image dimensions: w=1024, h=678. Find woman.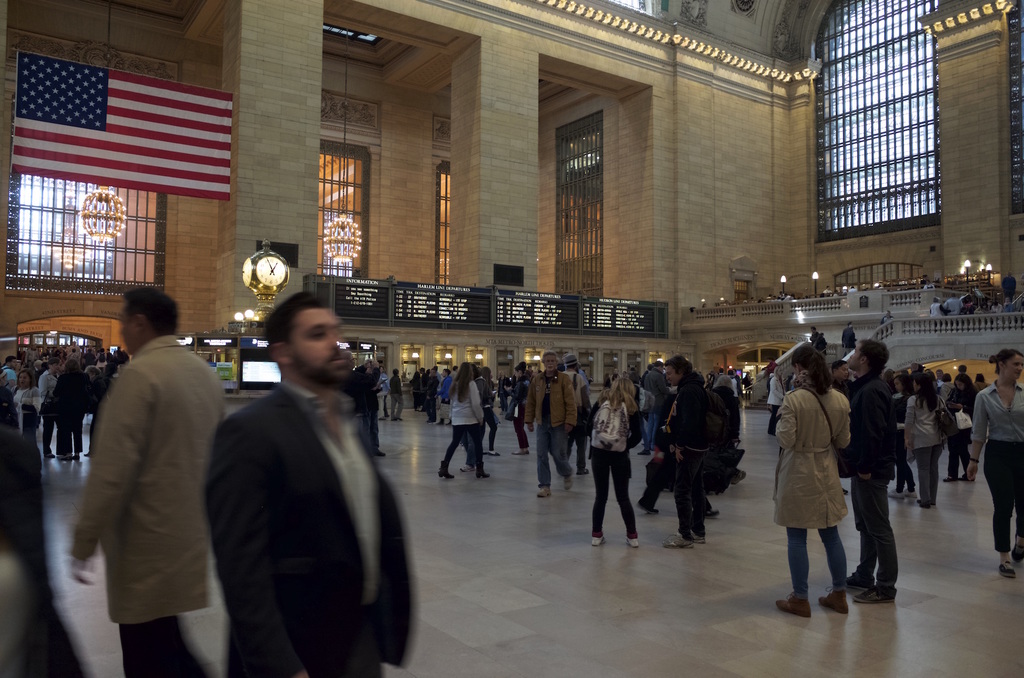
rect(589, 377, 641, 549).
